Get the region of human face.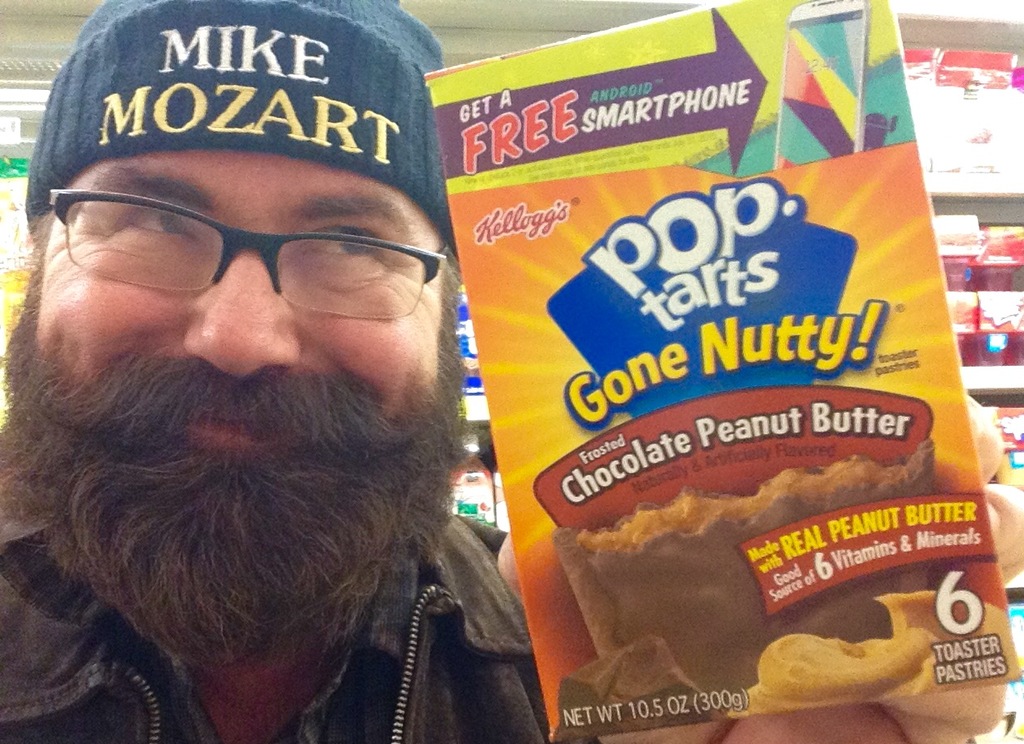
32, 148, 446, 543.
